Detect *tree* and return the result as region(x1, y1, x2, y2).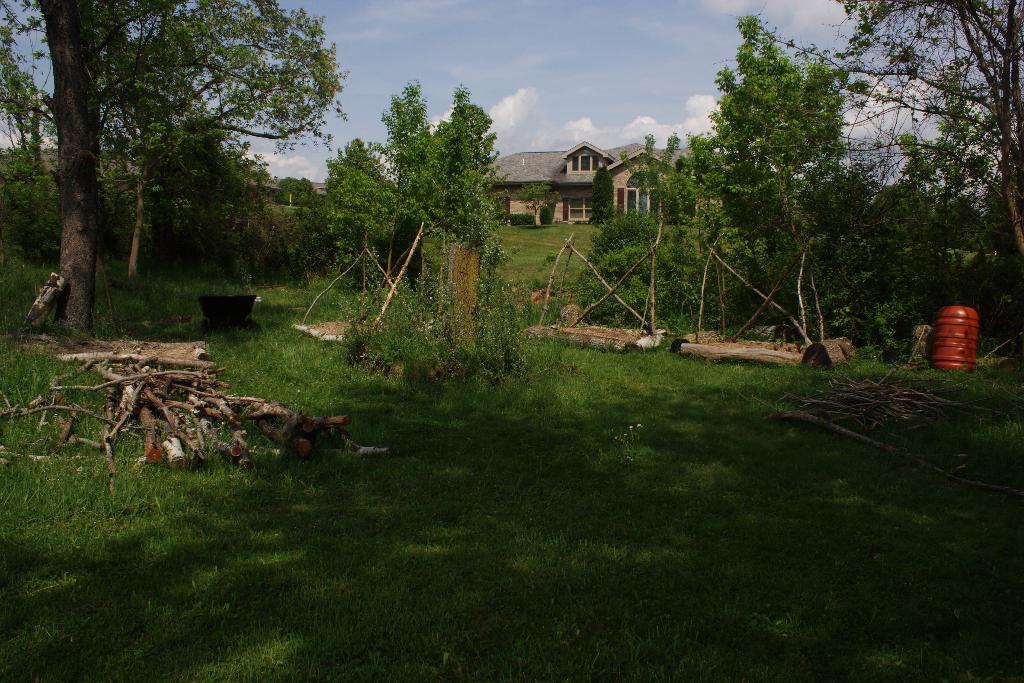
region(10, 10, 367, 318).
